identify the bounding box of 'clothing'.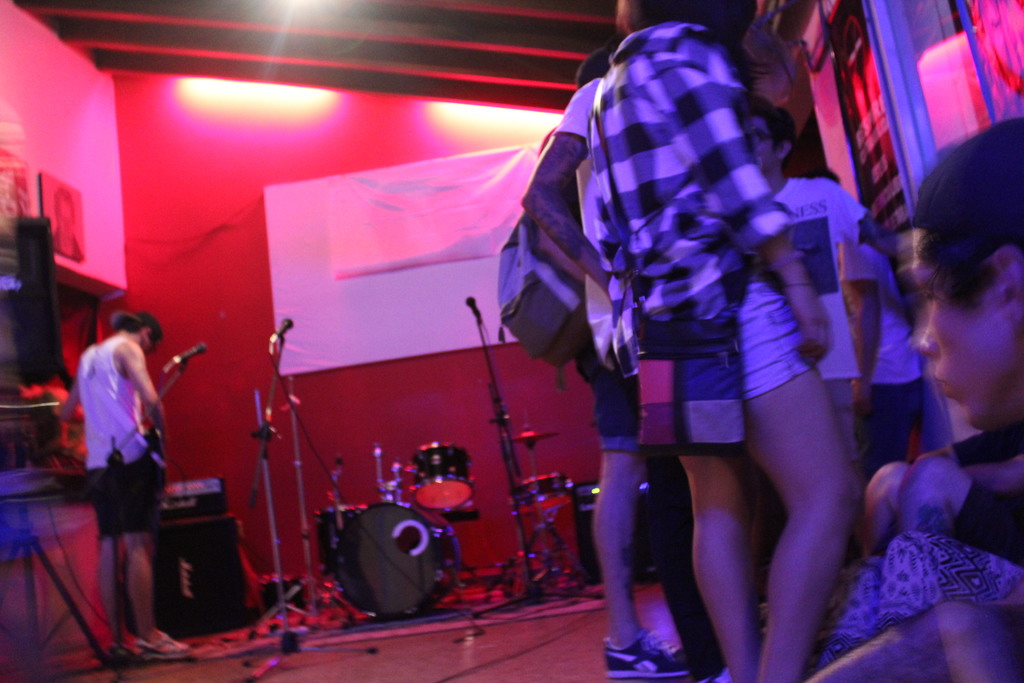
select_region(767, 161, 873, 415).
